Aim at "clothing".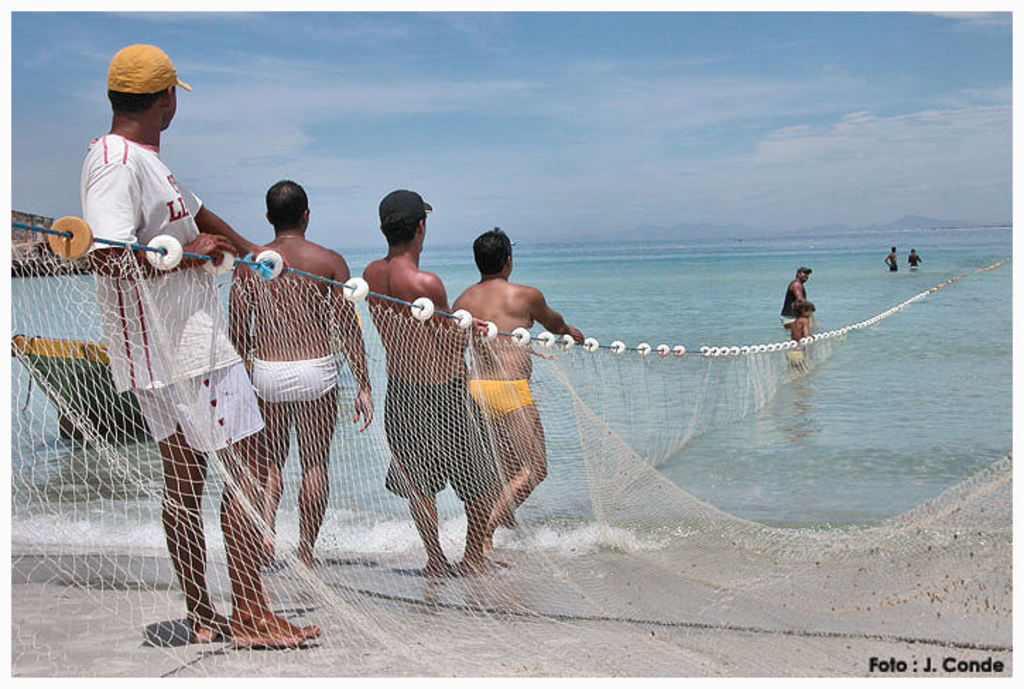
Aimed at rect(888, 264, 898, 272).
